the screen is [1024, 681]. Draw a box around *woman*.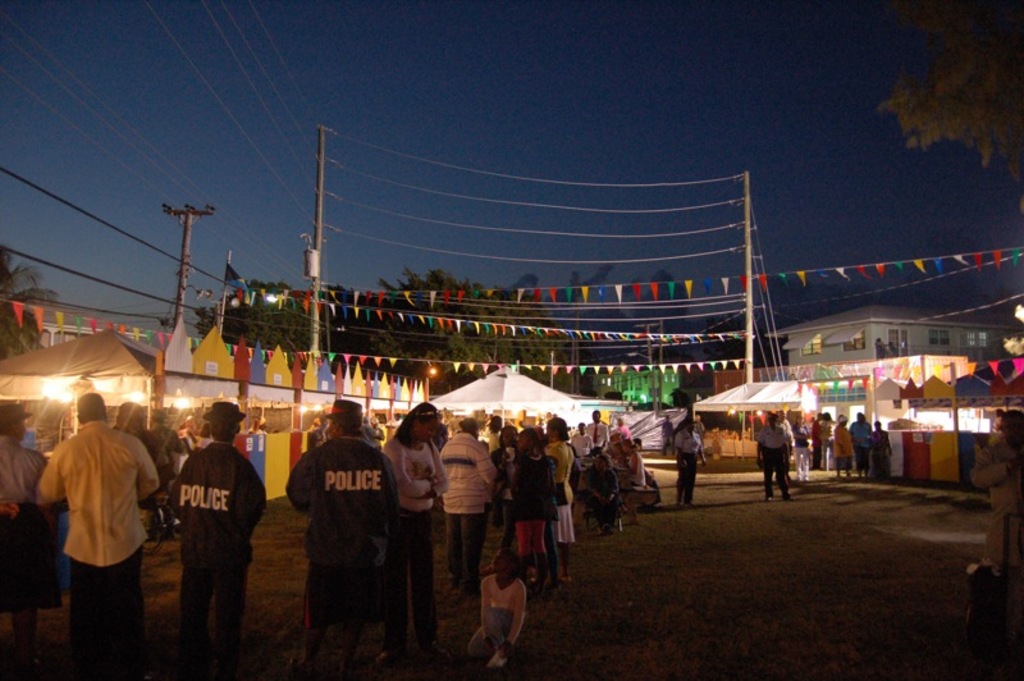
bbox=(380, 399, 457, 667).
